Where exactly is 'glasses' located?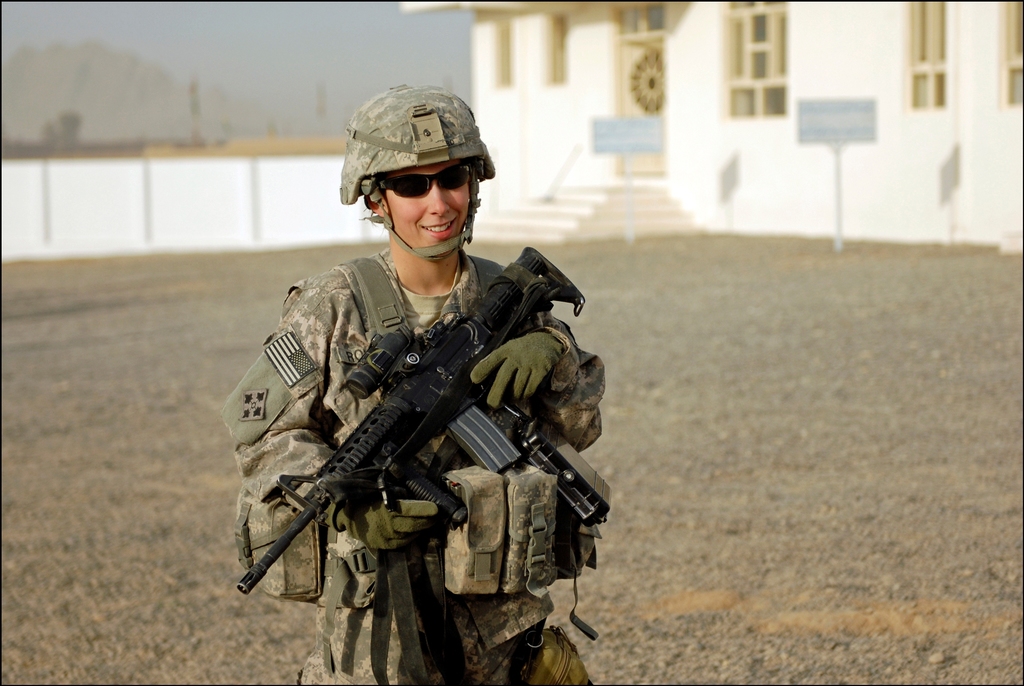
Its bounding box is [372, 157, 485, 204].
